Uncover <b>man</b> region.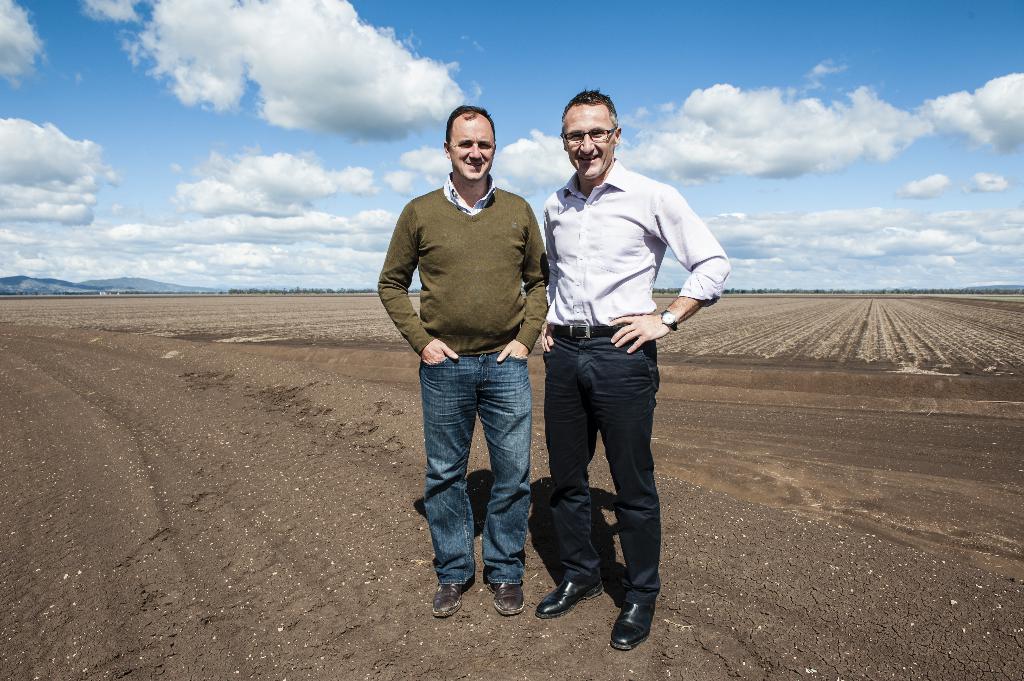
Uncovered: (x1=378, y1=99, x2=550, y2=617).
